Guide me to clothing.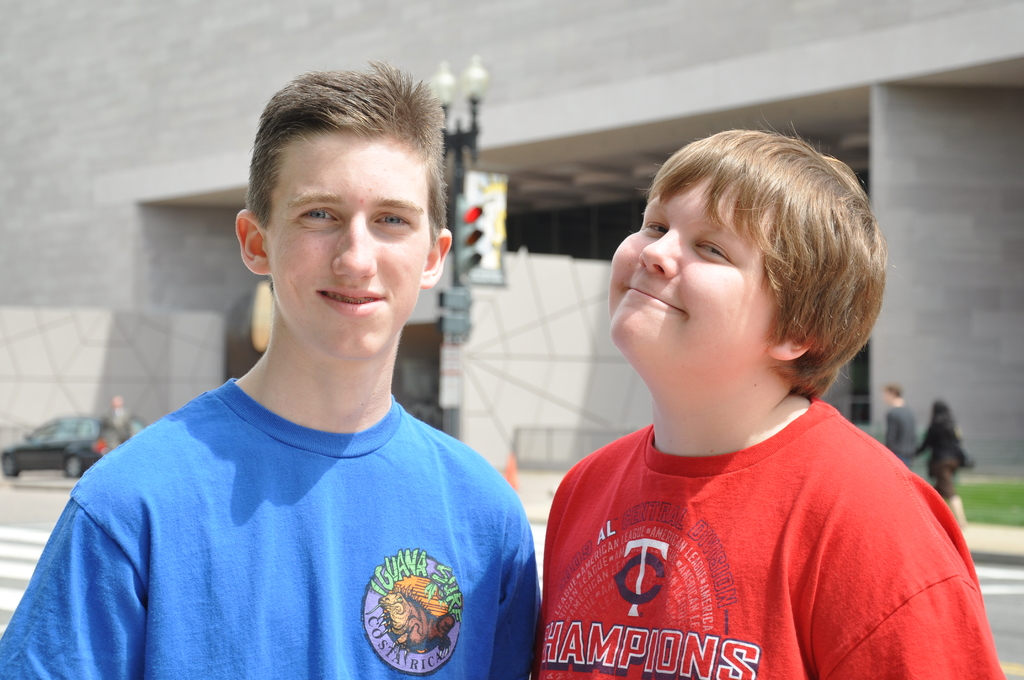
Guidance: 0, 369, 547, 679.
